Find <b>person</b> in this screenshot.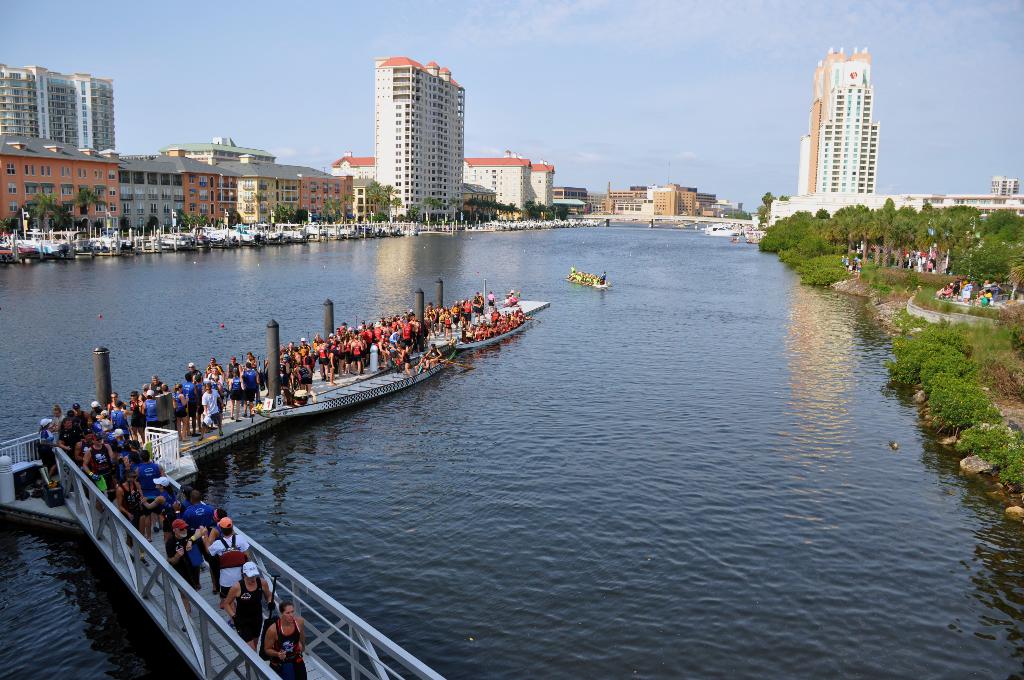
The bounding box for <b>person</b> is box(486, 288, 495, 305).
